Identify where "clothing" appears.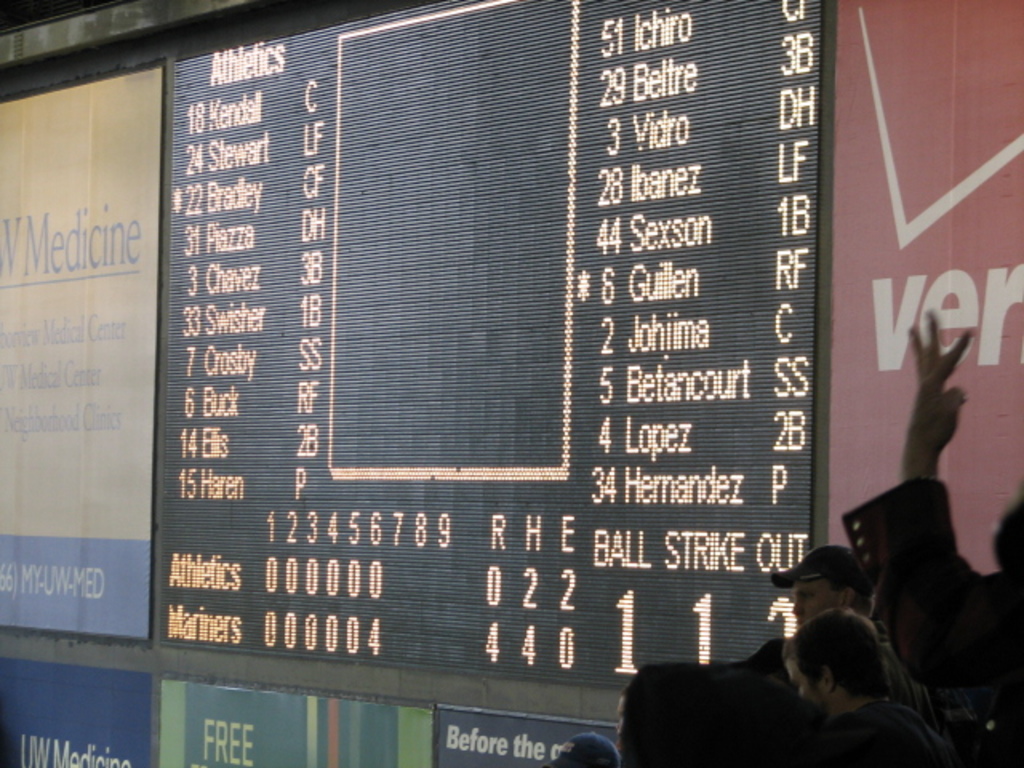
Appears at detection(803, 690, 987, 766).
